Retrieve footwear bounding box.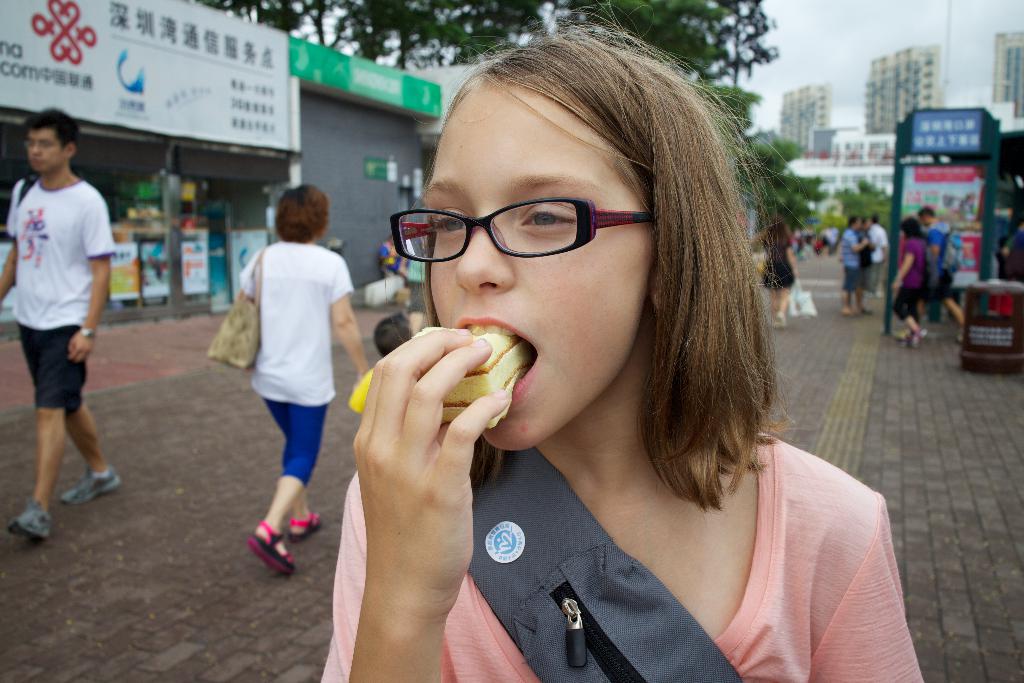
Bounding box: {"left": 238, "top": 506, "right": 297, "bottom": 588}.
